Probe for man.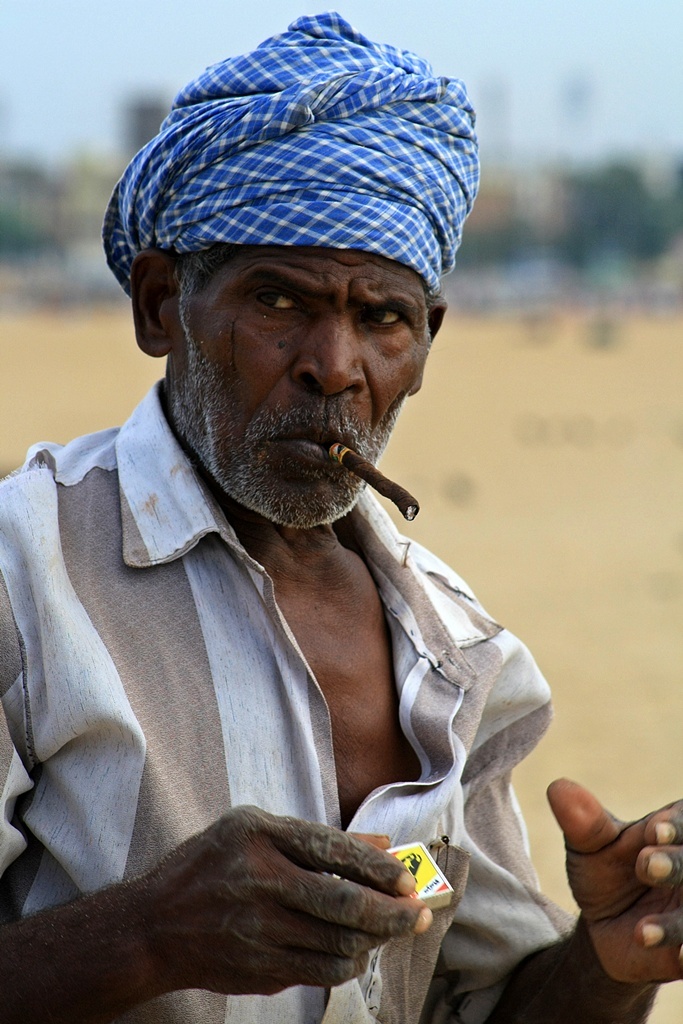
Probe result: (12,59,576,1023).
